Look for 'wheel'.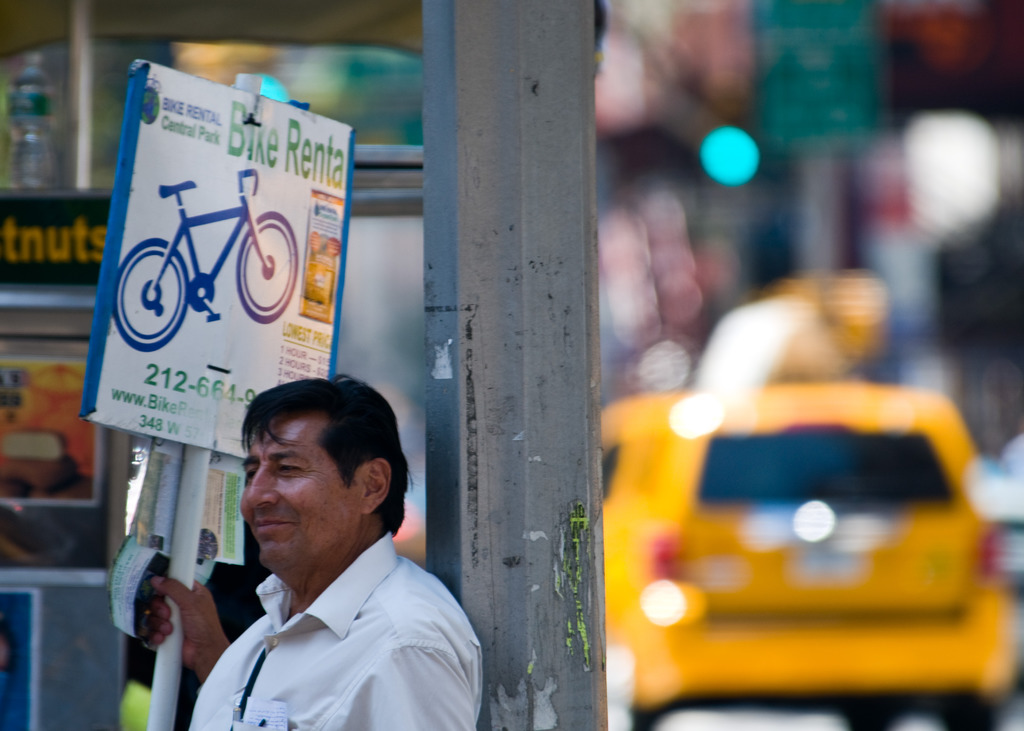
Found: pyautogui.locateOnScreen(236, 202, 305, 335).
